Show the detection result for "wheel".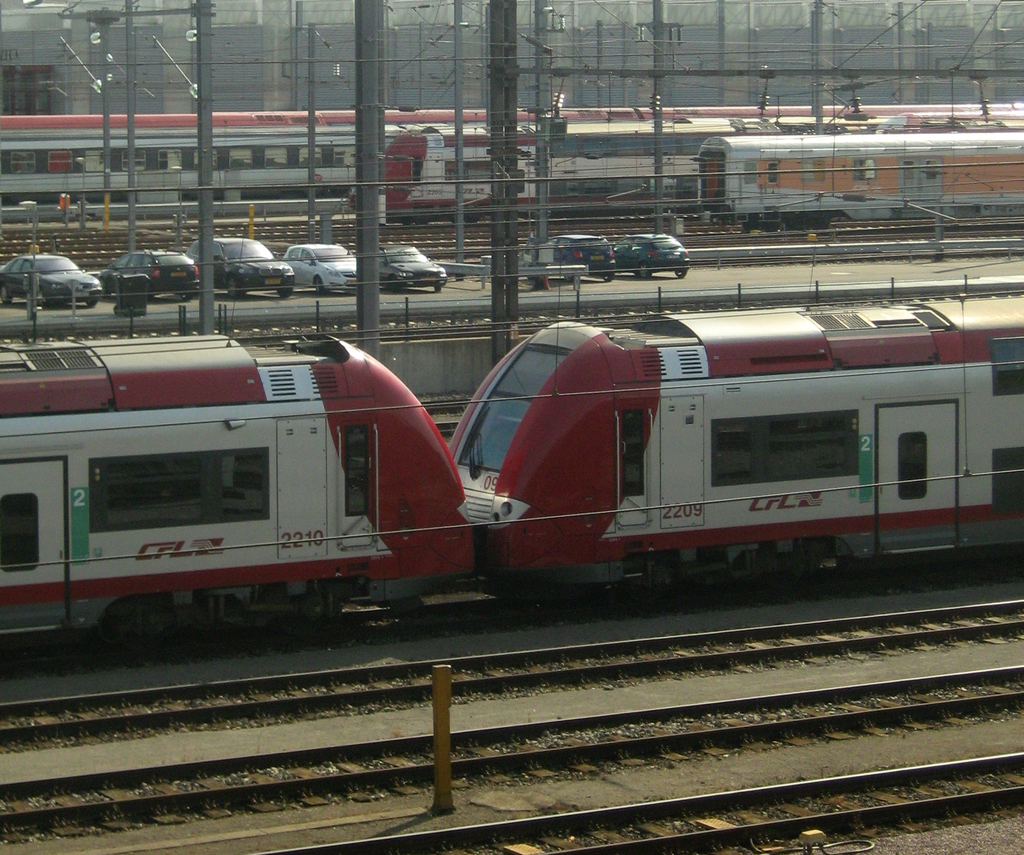
select_region(604, 273, 616, 279).
